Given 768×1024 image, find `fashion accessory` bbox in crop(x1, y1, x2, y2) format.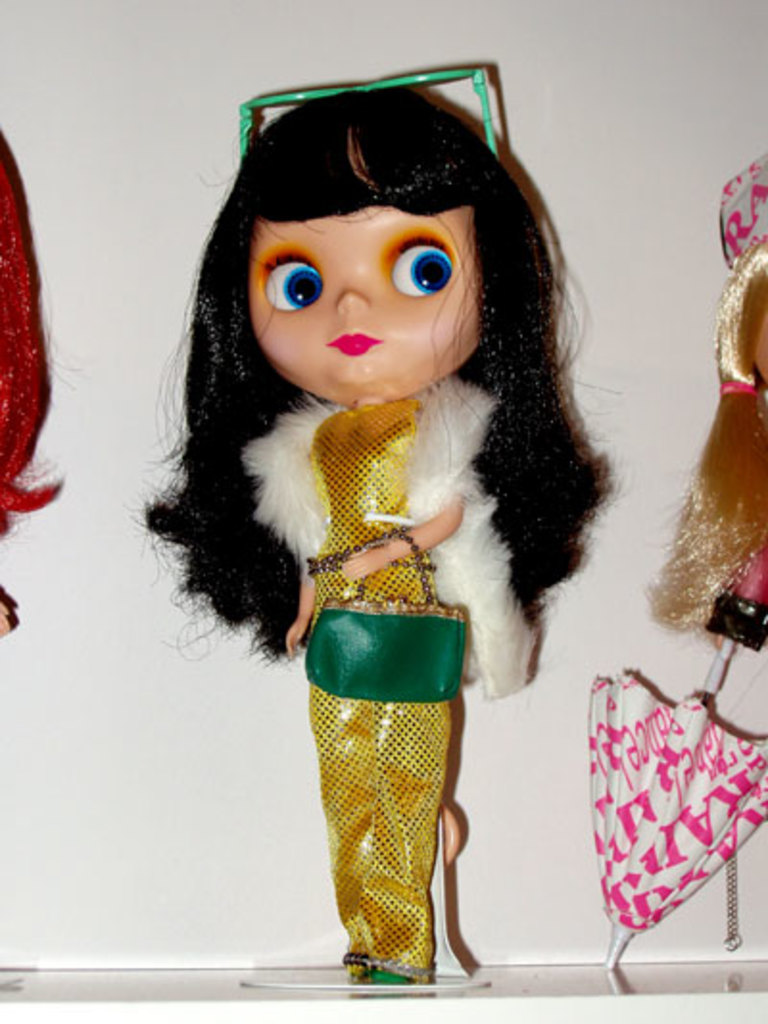
crop(589, 549, 766, 972).
